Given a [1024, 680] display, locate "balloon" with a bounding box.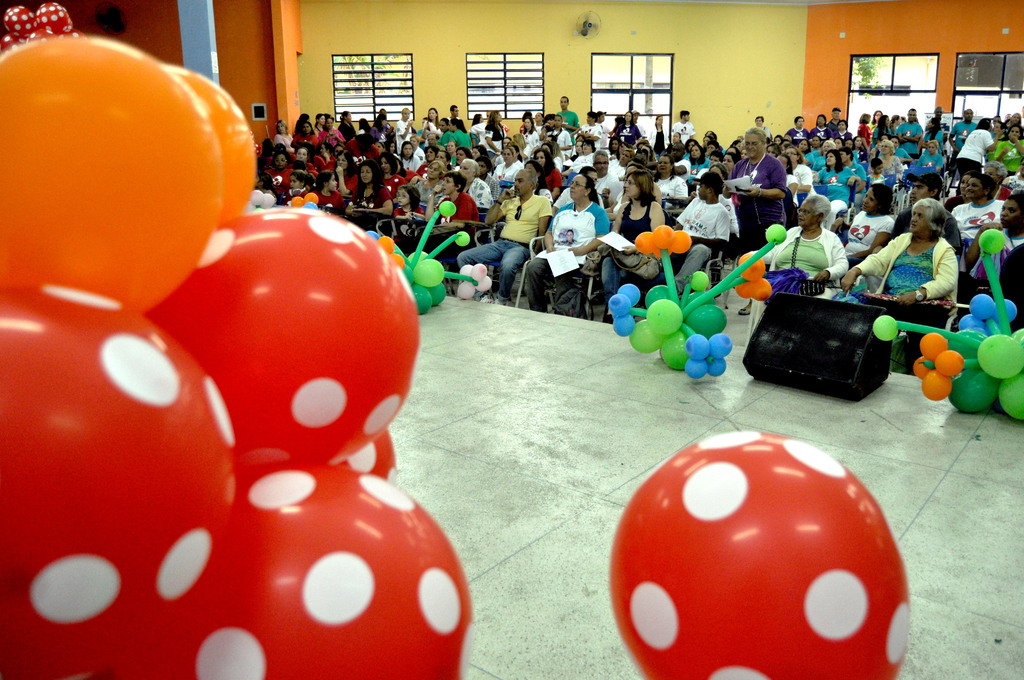
Located: <box>706,332,732,360</box>.
